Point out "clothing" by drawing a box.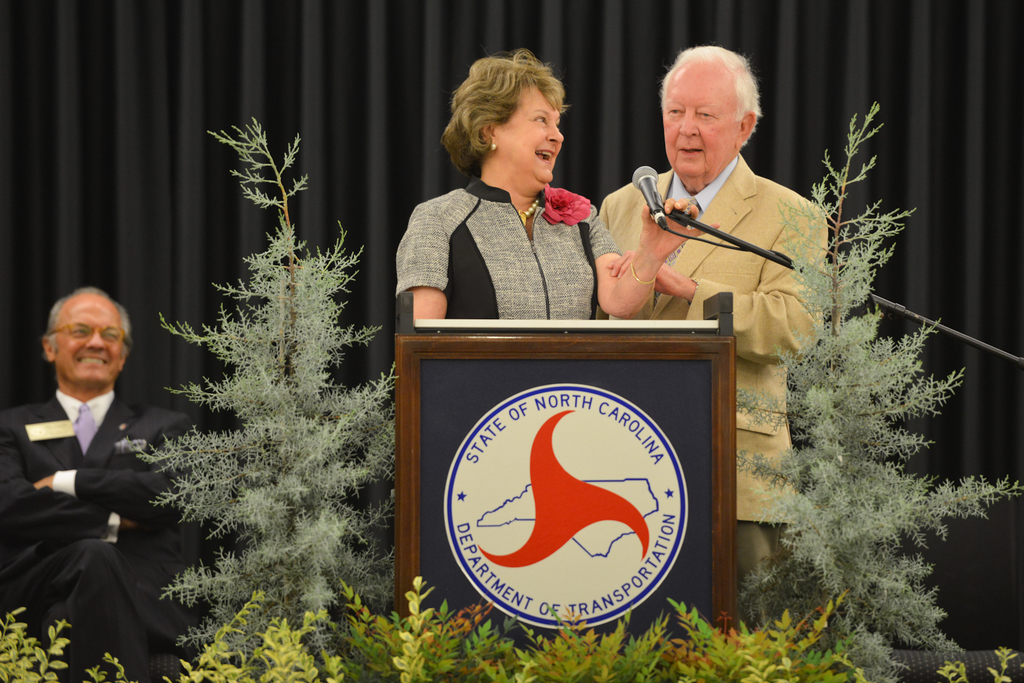
(x1=0, y1=387, x2=204, y2=682).
